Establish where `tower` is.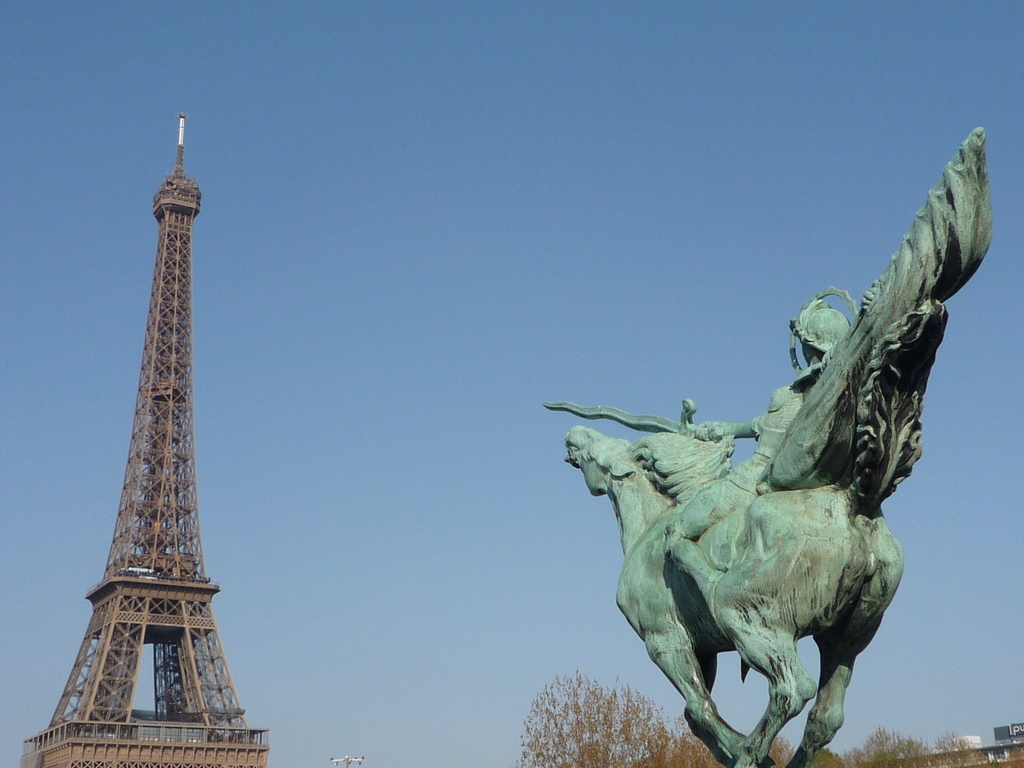
Established at detection(17, 114, 269, 767).
